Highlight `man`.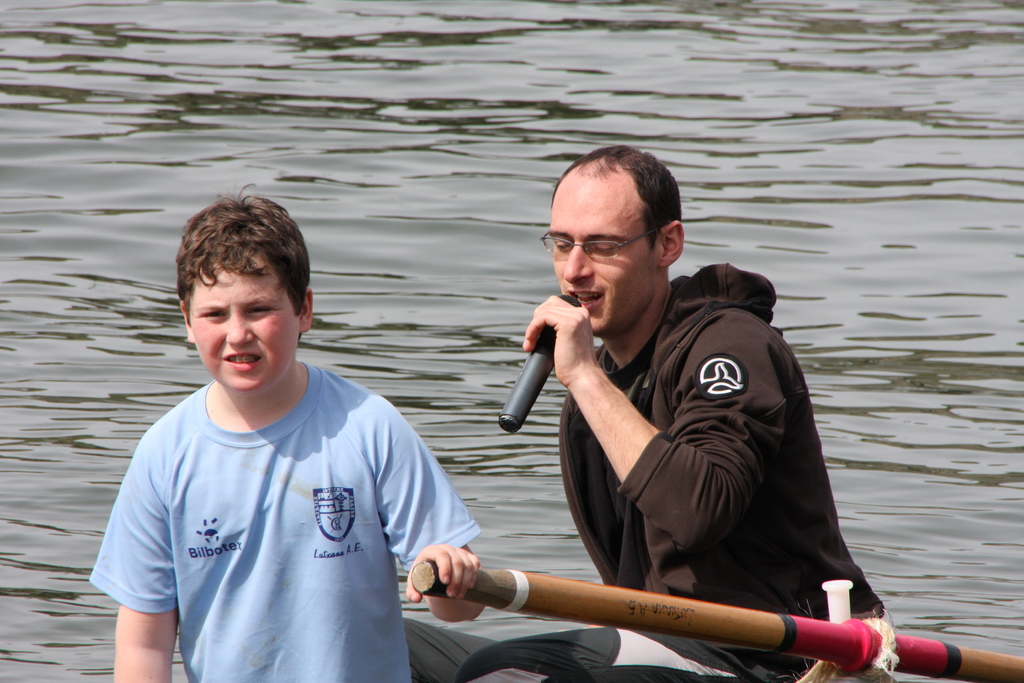
Highlighted region: <bbox>492, 146, 899, 681</bbox>.
